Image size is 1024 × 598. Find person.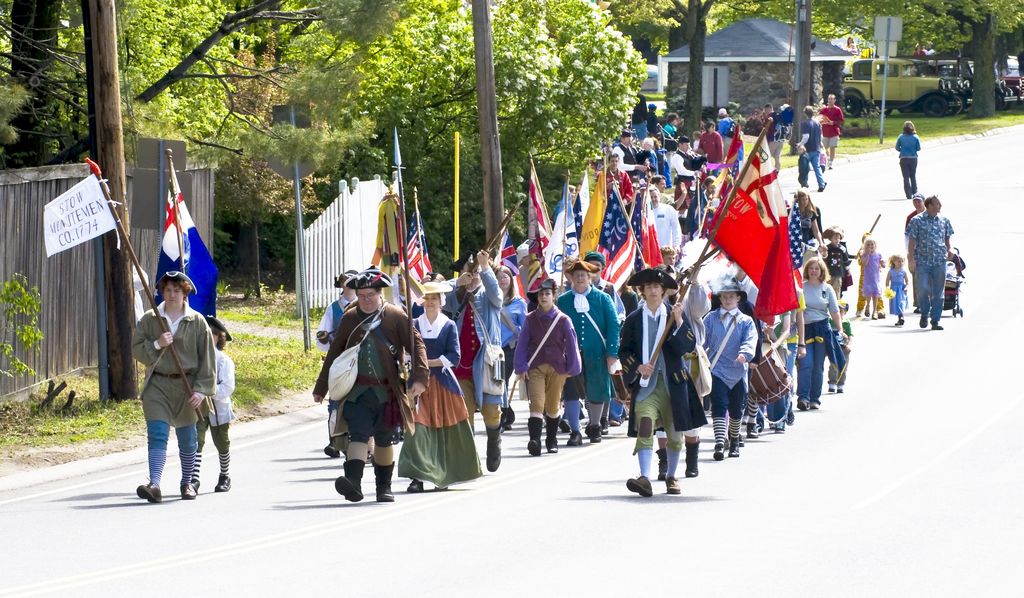
631 263 697 502.
